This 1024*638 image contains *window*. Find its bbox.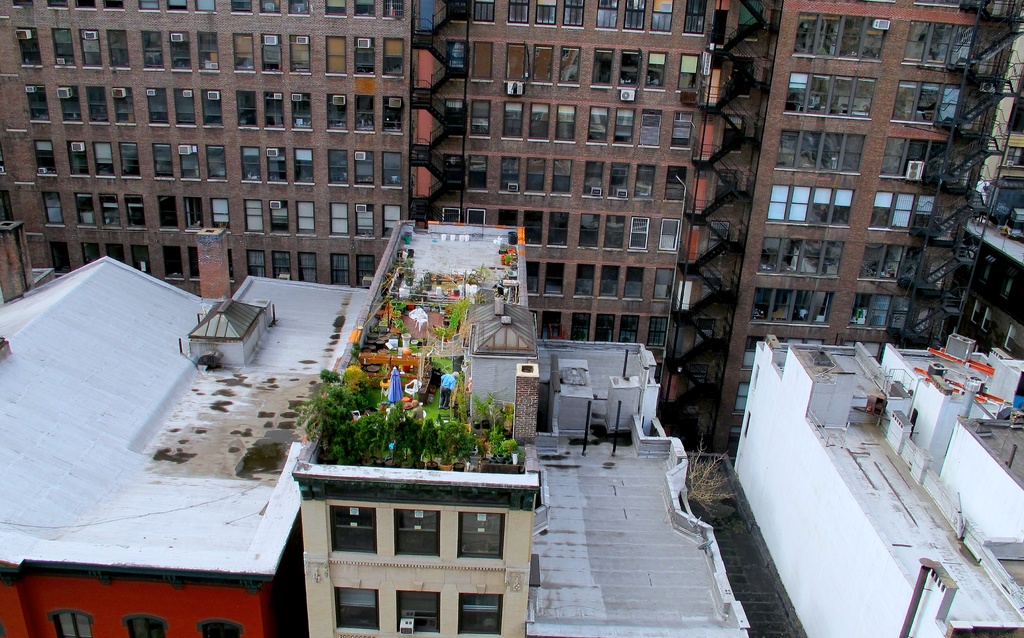
(x1=600, y1=216, x2=627, y2=252).
